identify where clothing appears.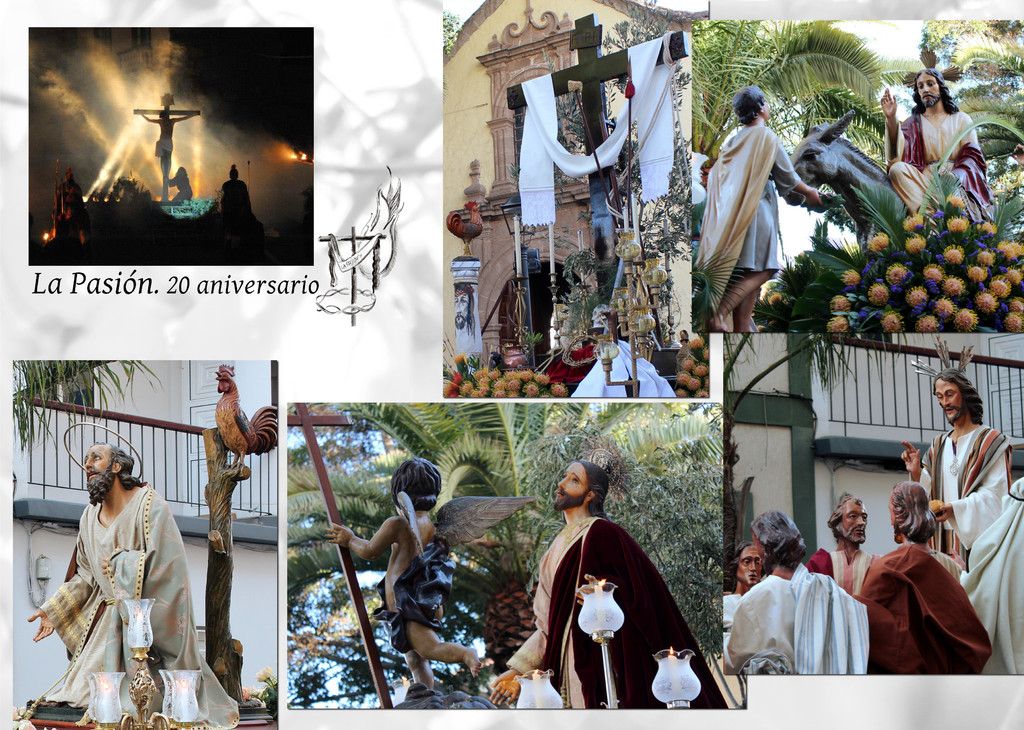
Appears at x1=721, y1=426, x2=1020, y2=674.
